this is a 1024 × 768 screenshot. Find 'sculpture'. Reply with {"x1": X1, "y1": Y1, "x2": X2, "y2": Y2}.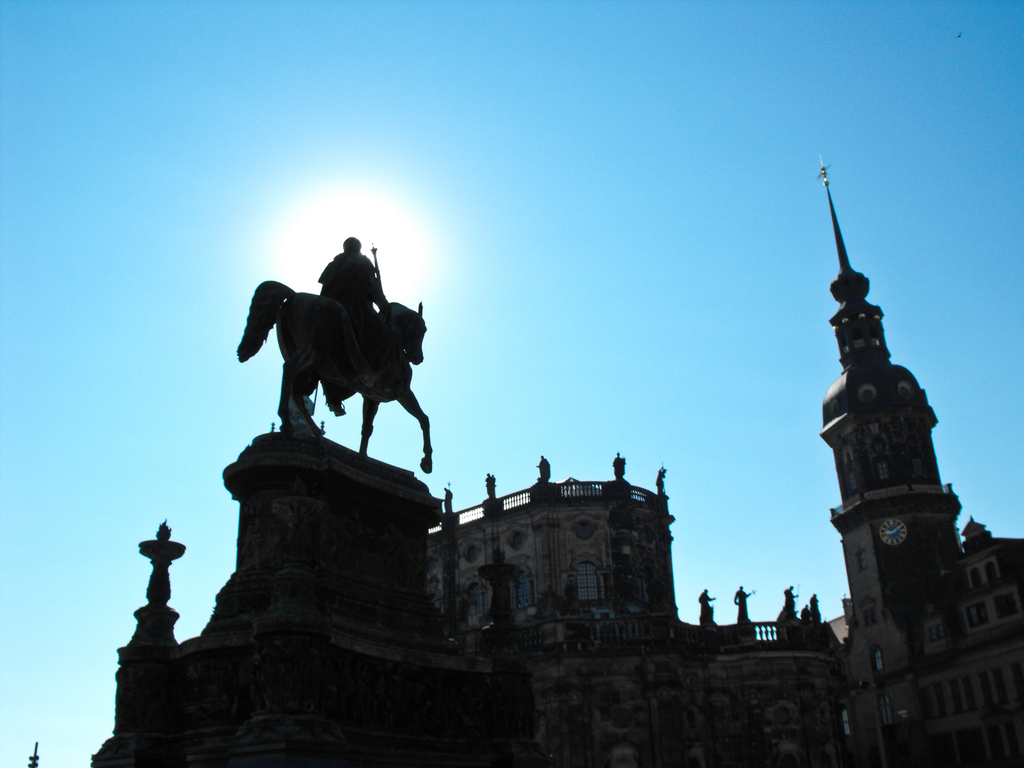
{"x1": 733, "y1": 584, "x2": 758, "y2": 622}.
